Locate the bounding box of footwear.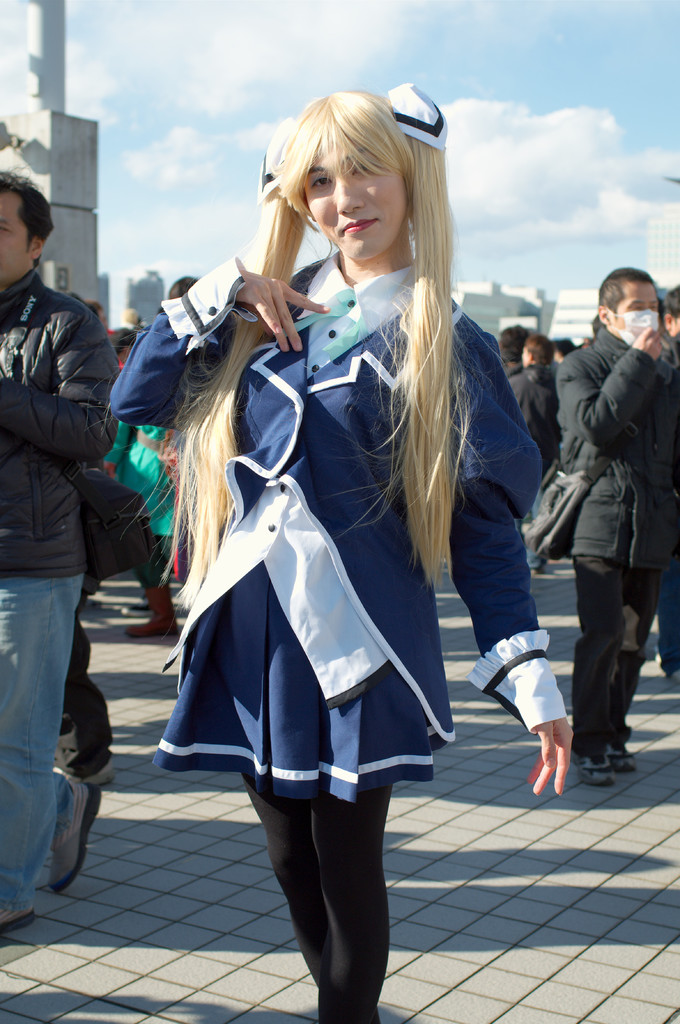
Bounding box: pyautogui.locateOnScreen(601, 748, 637, 774).
